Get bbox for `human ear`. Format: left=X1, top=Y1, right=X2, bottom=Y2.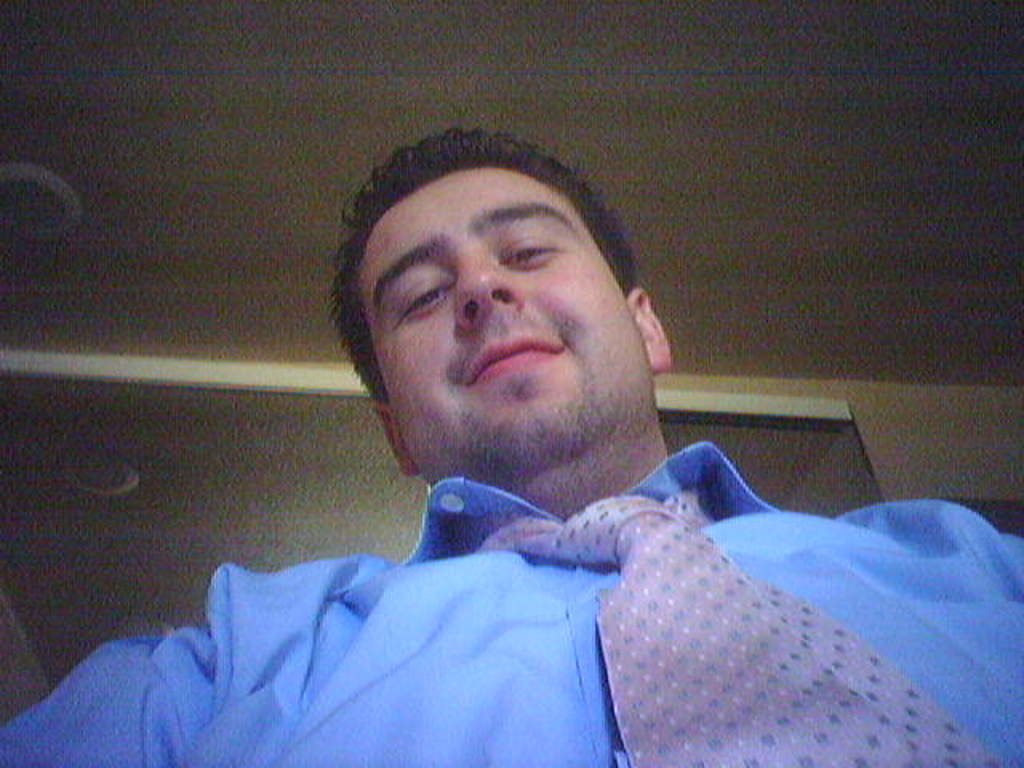
left=371, top=400, right=421, bottom=480.
